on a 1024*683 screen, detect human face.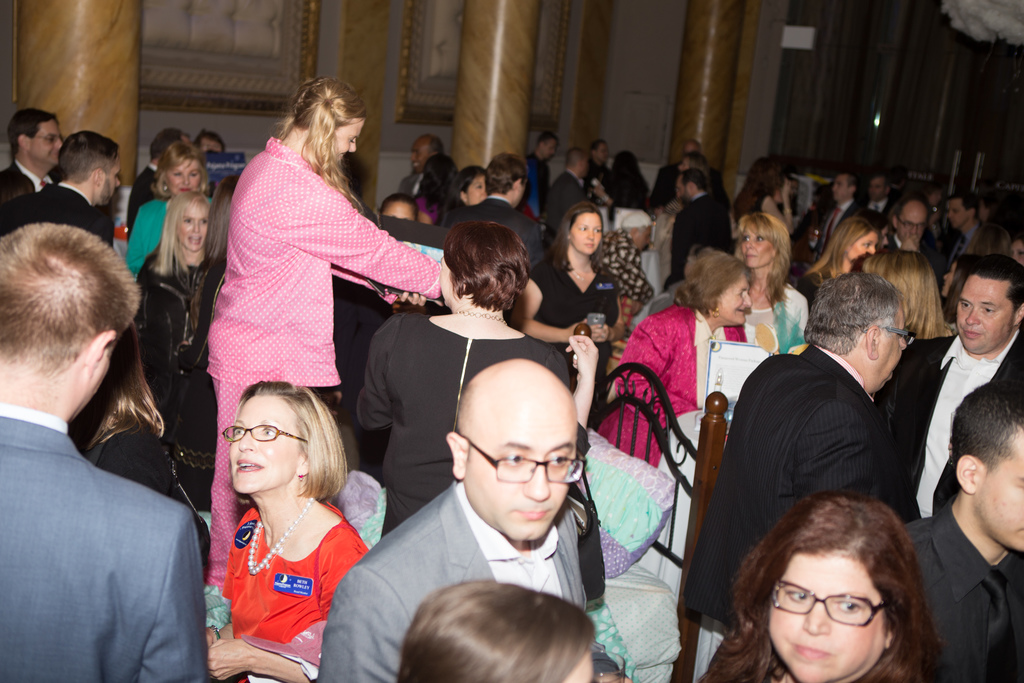
[left=101, top=156, right=124, bottom=208].
